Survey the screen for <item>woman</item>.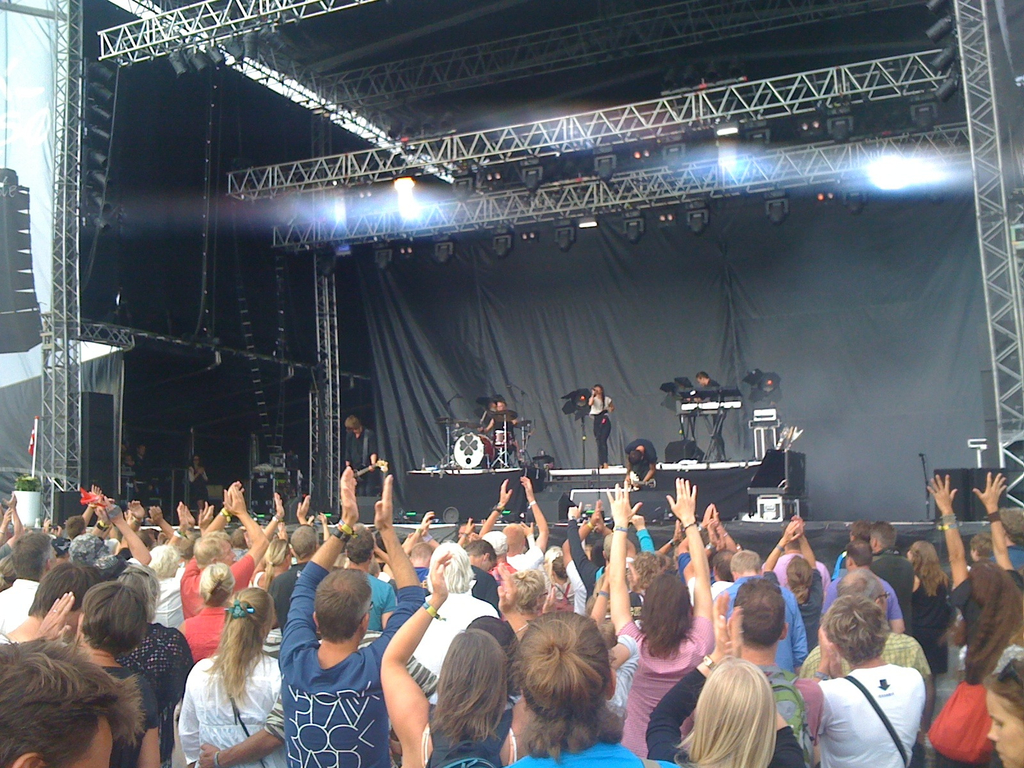
Survey found: locate(188, 456, 212, 504).
